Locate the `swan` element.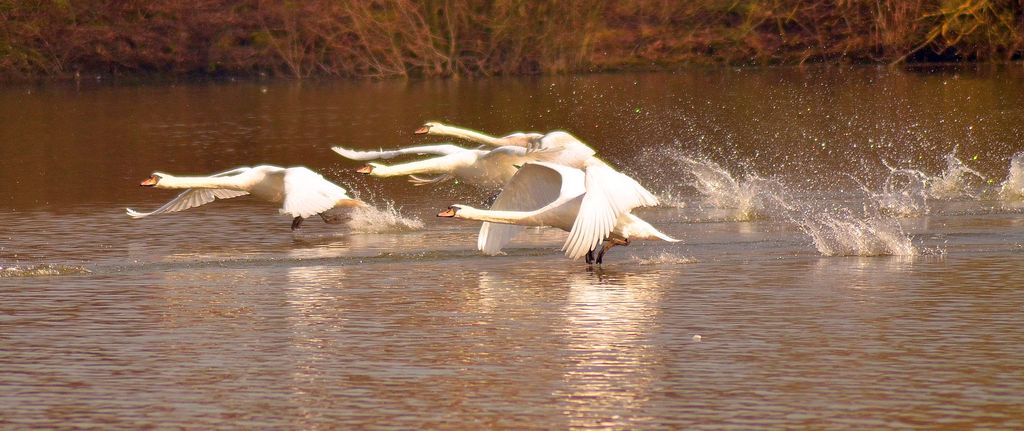
Element bbox: (x1=364, y1=141, x2=518, y2=192).
